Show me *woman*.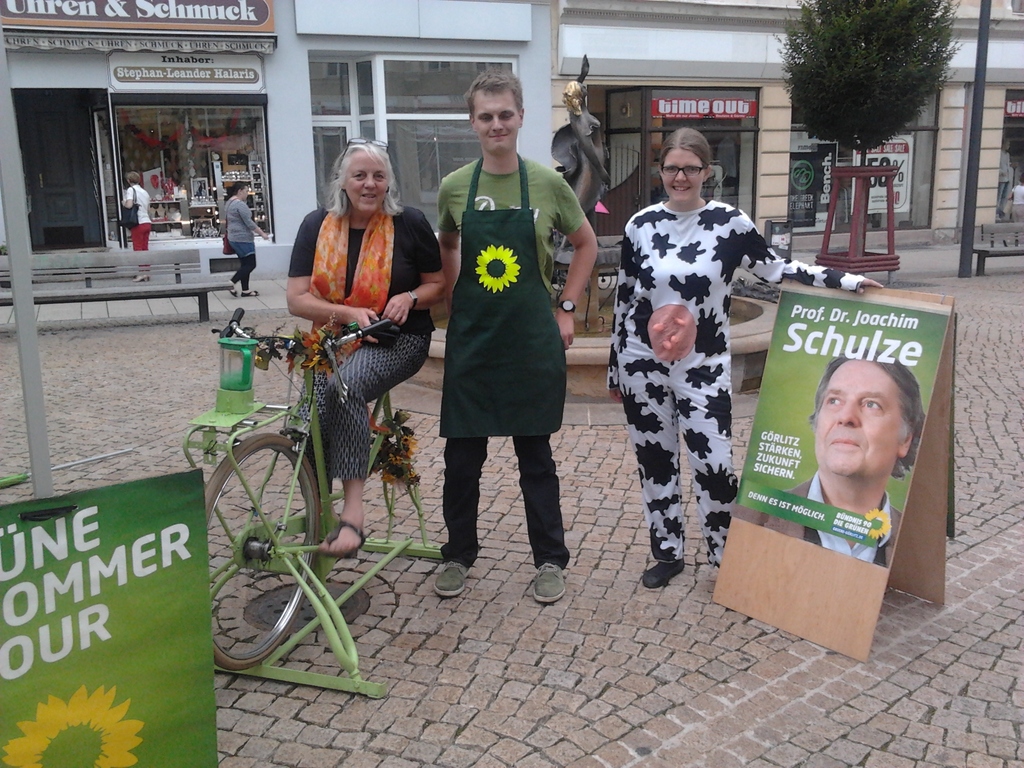
*woman* is here: select_region(227, 177, 271, 295).
